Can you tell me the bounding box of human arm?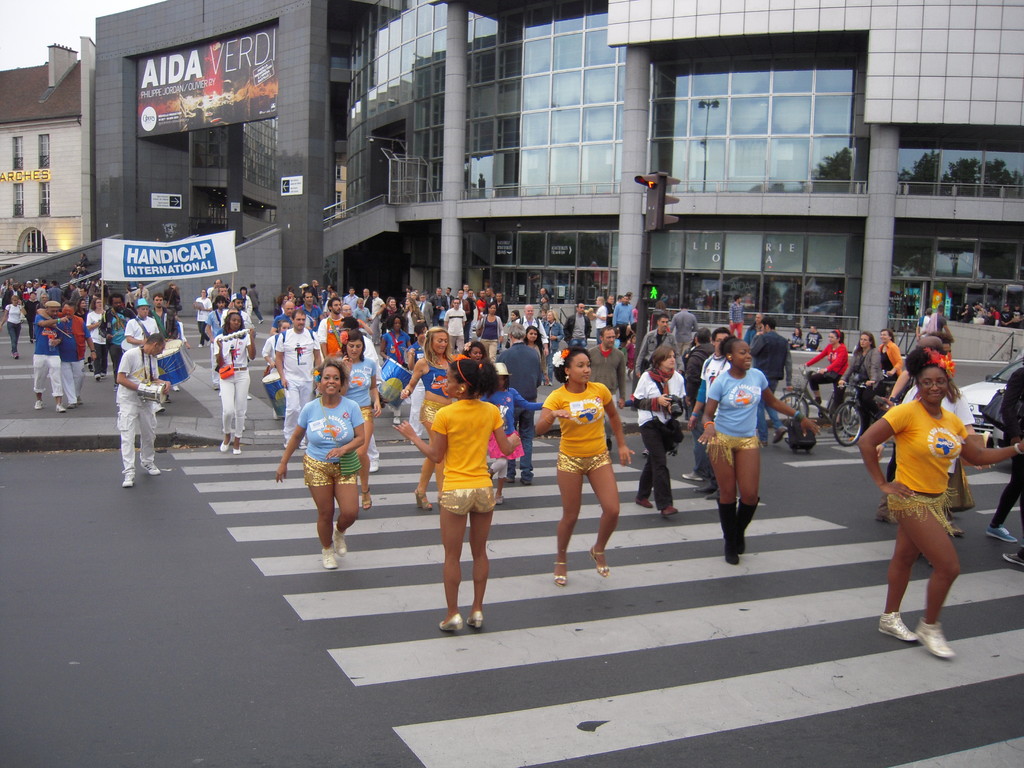
pyautogui.locateOnScreen(837, 351, 857, 386).
